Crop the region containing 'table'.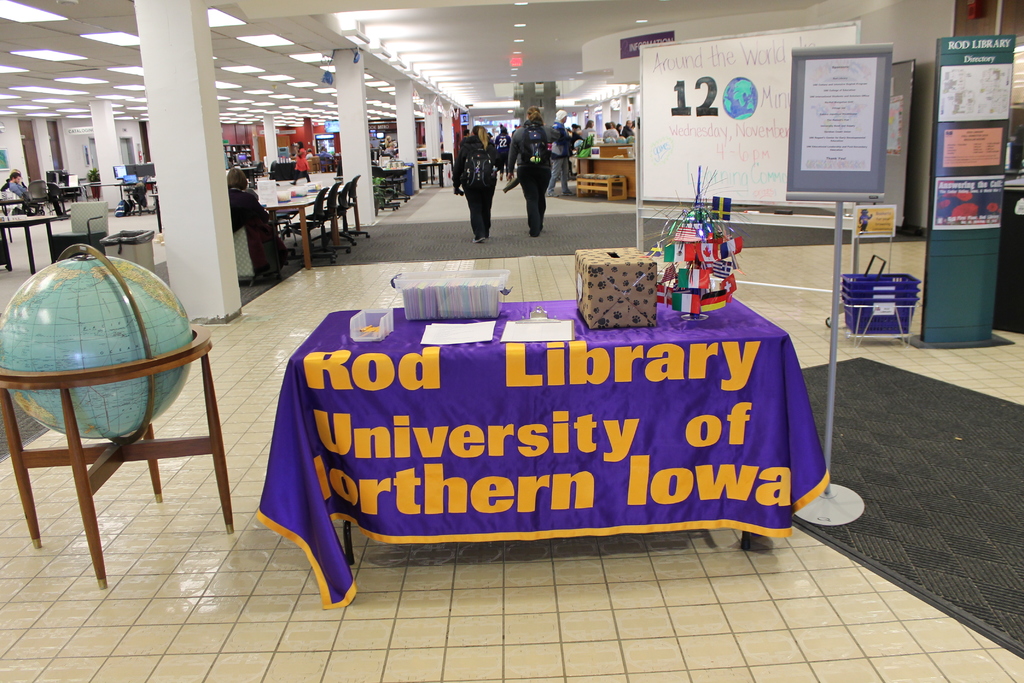
Crop region: 265,190,340,272.
